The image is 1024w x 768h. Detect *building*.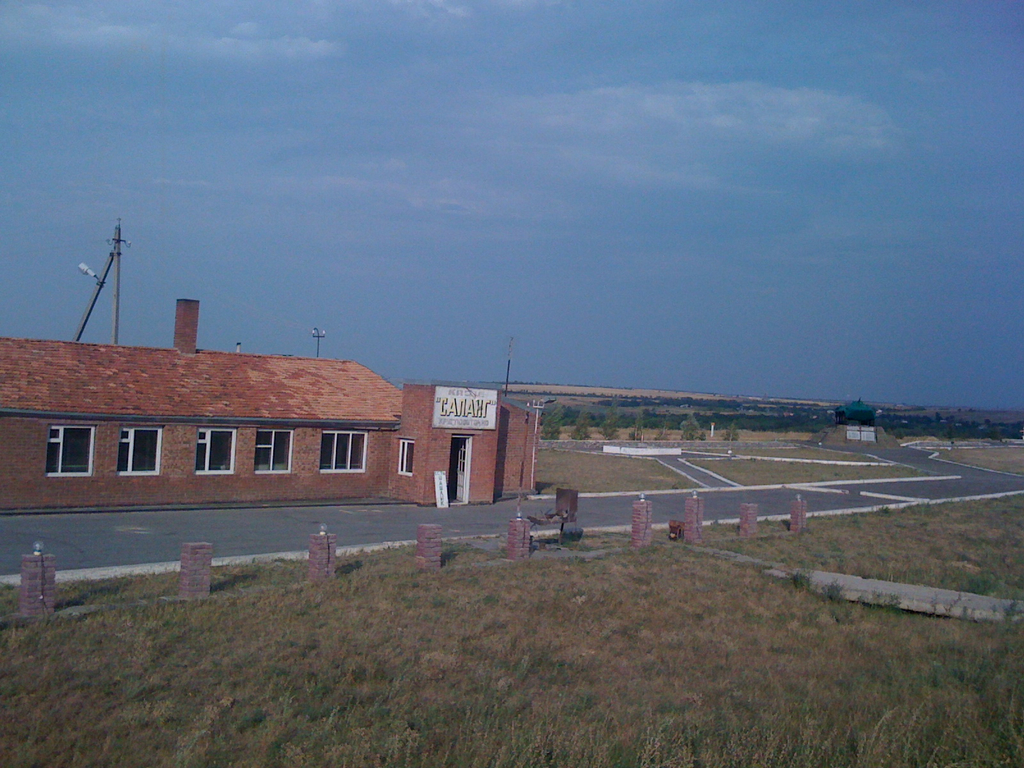
Detection: {"left": 0, "top": 296, "right": 532, "bottom": 515}.
